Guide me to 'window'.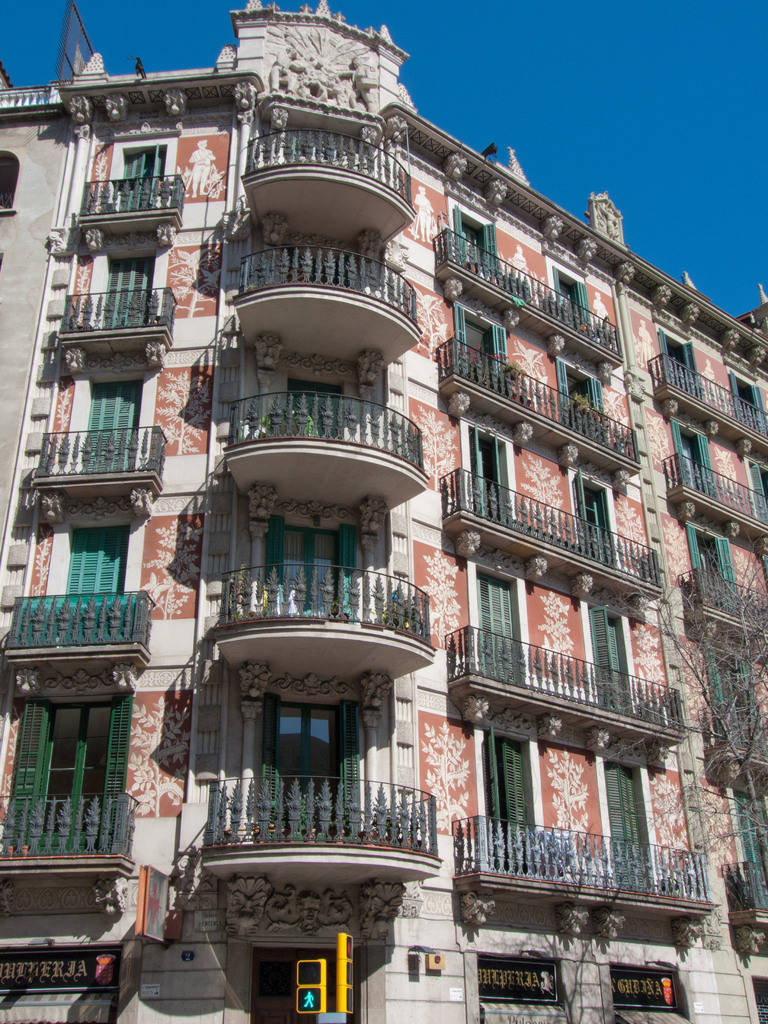
Guidance: left=544, top=344, right=614, bottom=451.
